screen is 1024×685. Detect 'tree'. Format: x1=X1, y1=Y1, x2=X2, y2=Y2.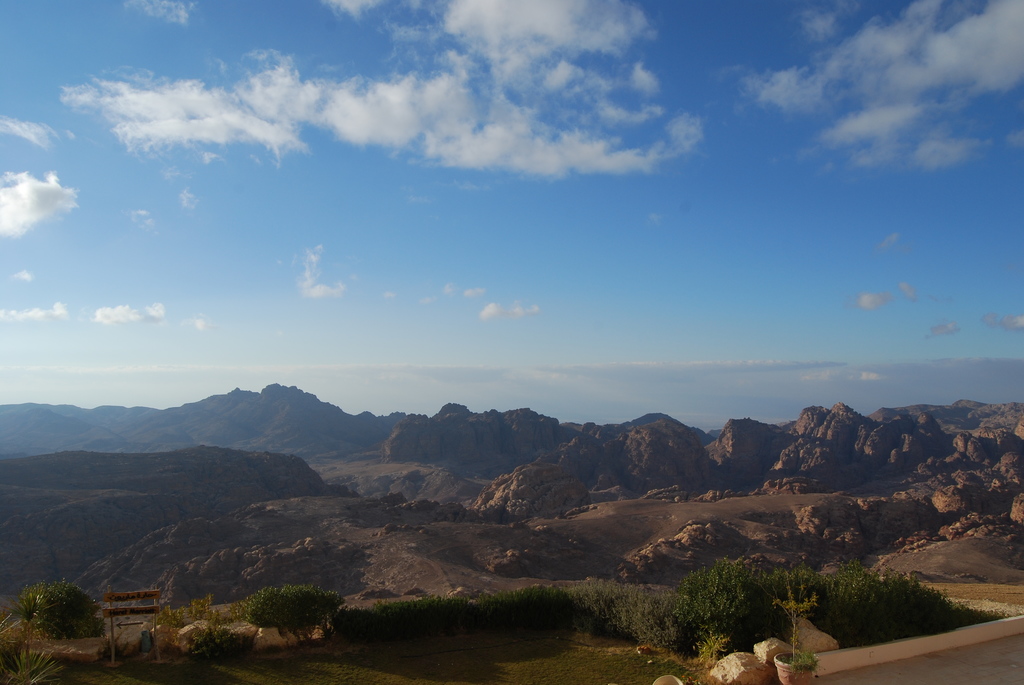
x1=246, y1=582, x2=346, y2=645.
